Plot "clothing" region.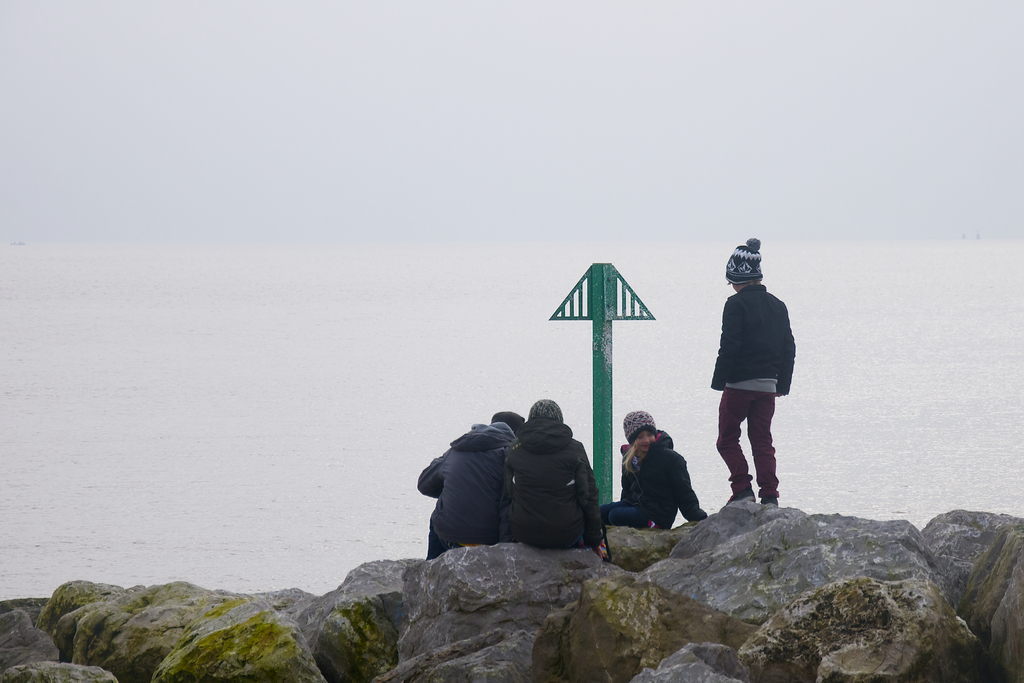
Plotted at select_region(598, 429, 703, 526).
